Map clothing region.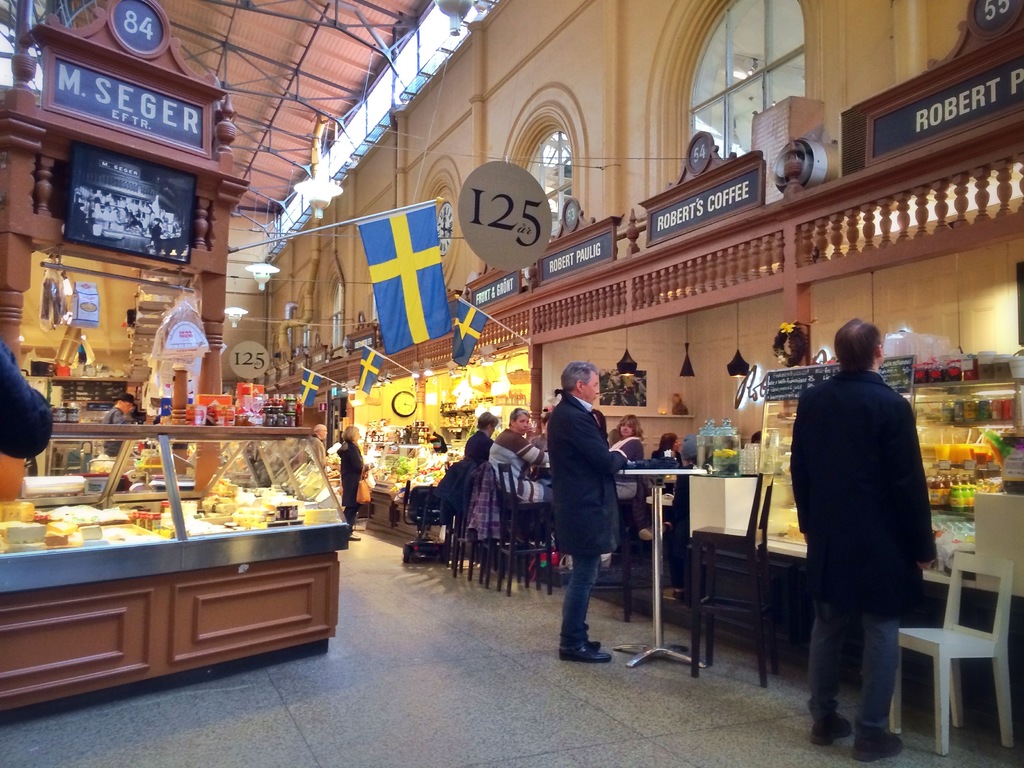
Mapped to [422,432,450,456].
